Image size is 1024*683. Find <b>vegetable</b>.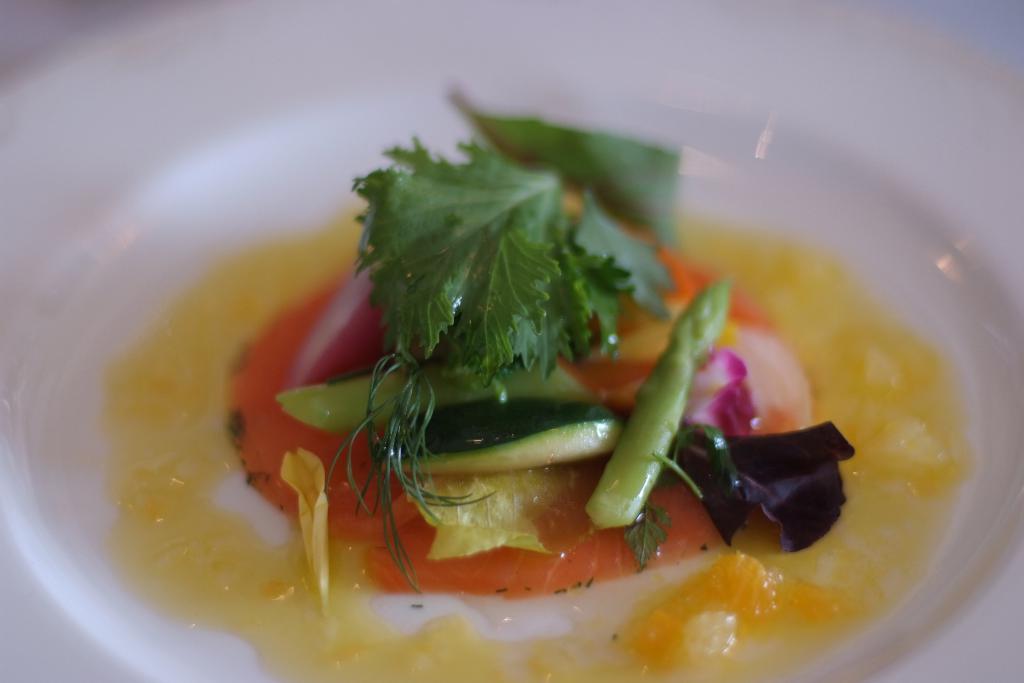
detection(281, 364, 586, 438).
